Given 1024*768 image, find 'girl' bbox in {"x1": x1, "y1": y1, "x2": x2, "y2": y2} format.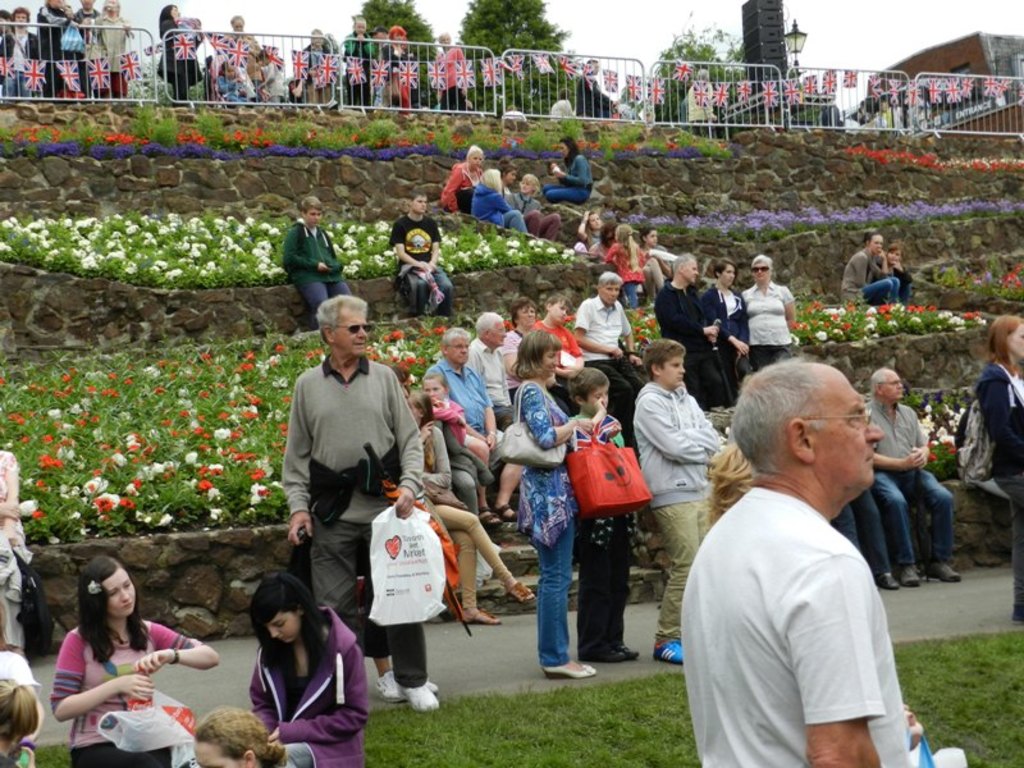
{"x1": 635, "y1": 225, "x2": 664, "y2": 293}.
